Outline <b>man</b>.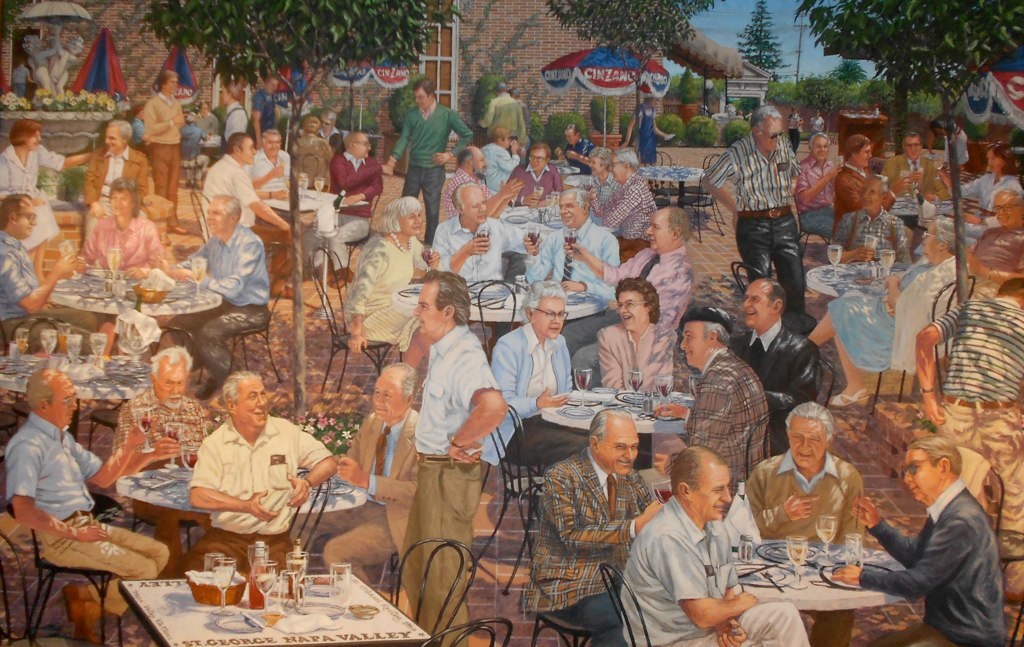
Outline: 917,271,1023,570.
